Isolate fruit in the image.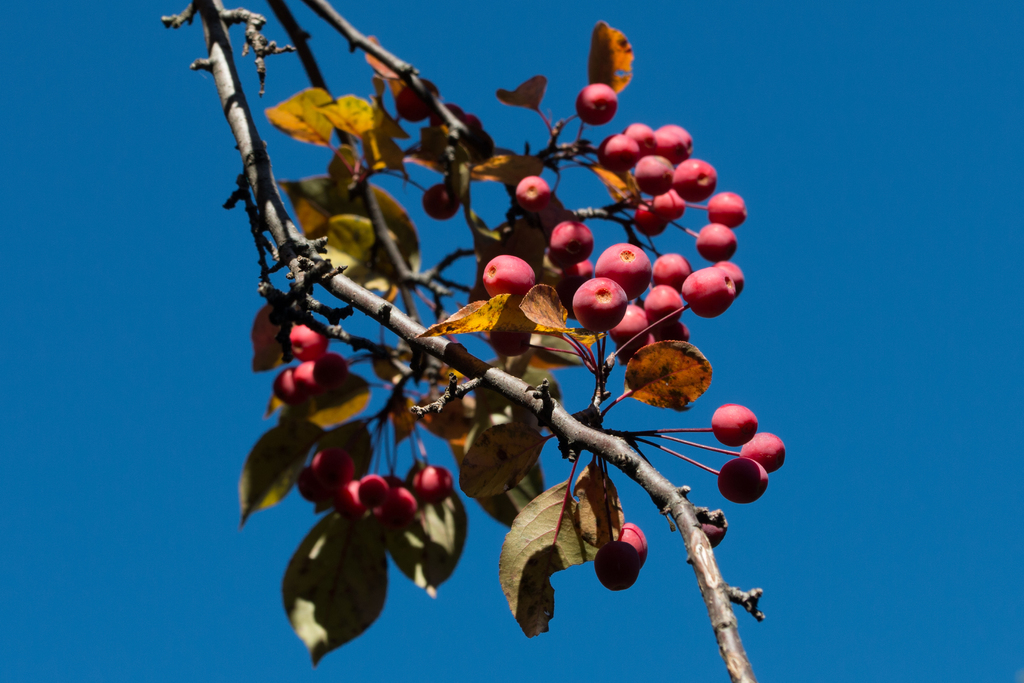
Isolated region: <box>425,180,461,220</box>.
